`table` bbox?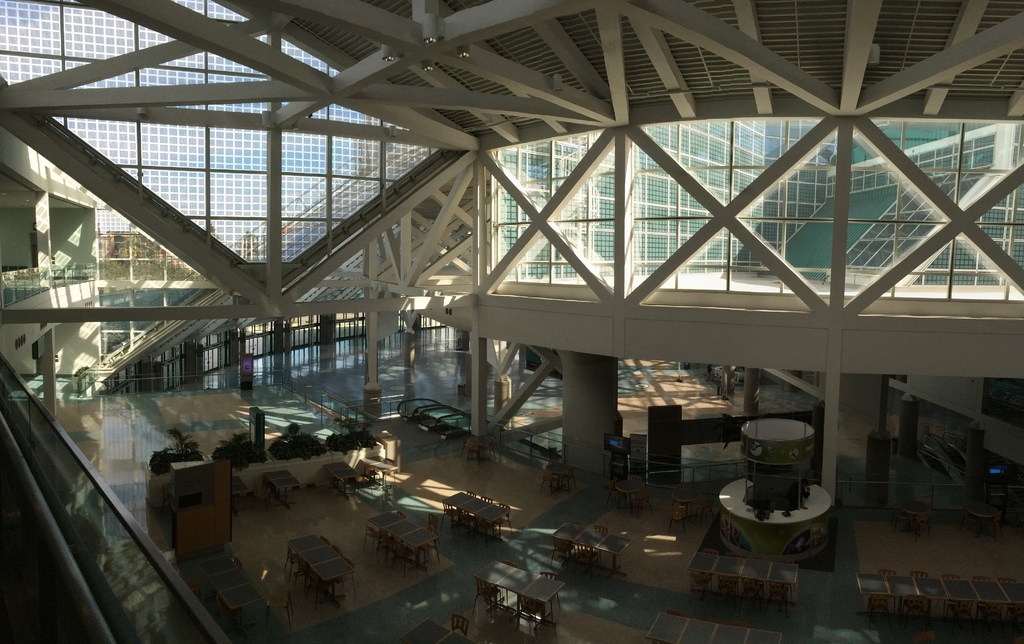
crop(197, 559, 266, 629)
